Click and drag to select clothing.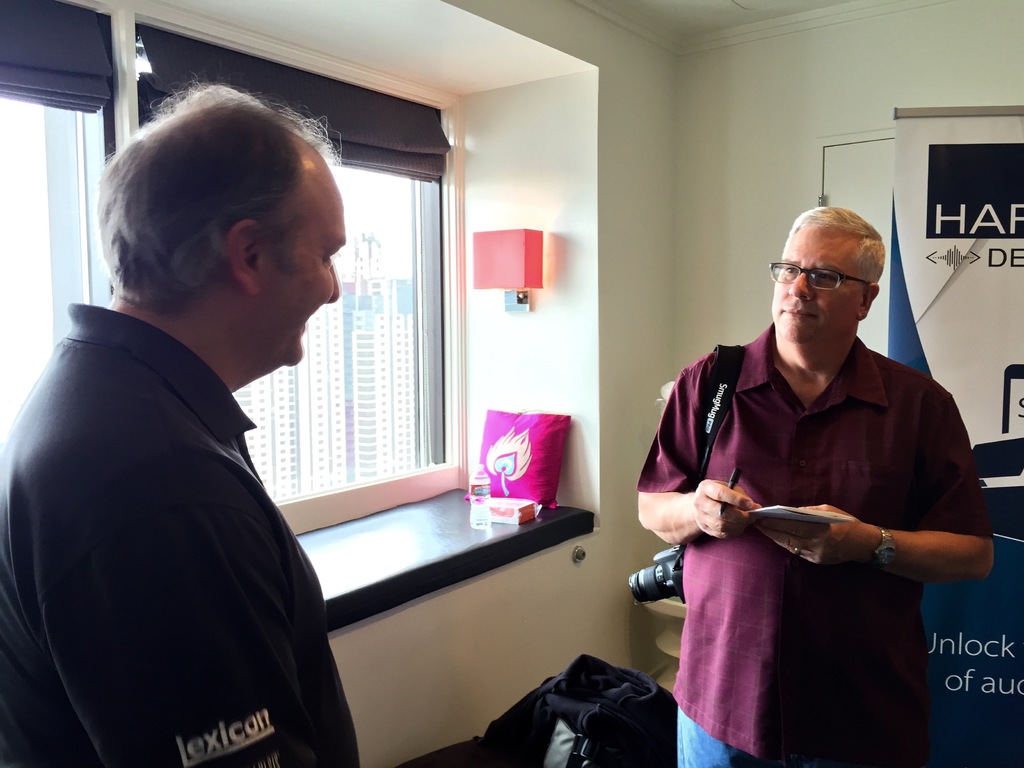
Selection: (648,301,979,727).
